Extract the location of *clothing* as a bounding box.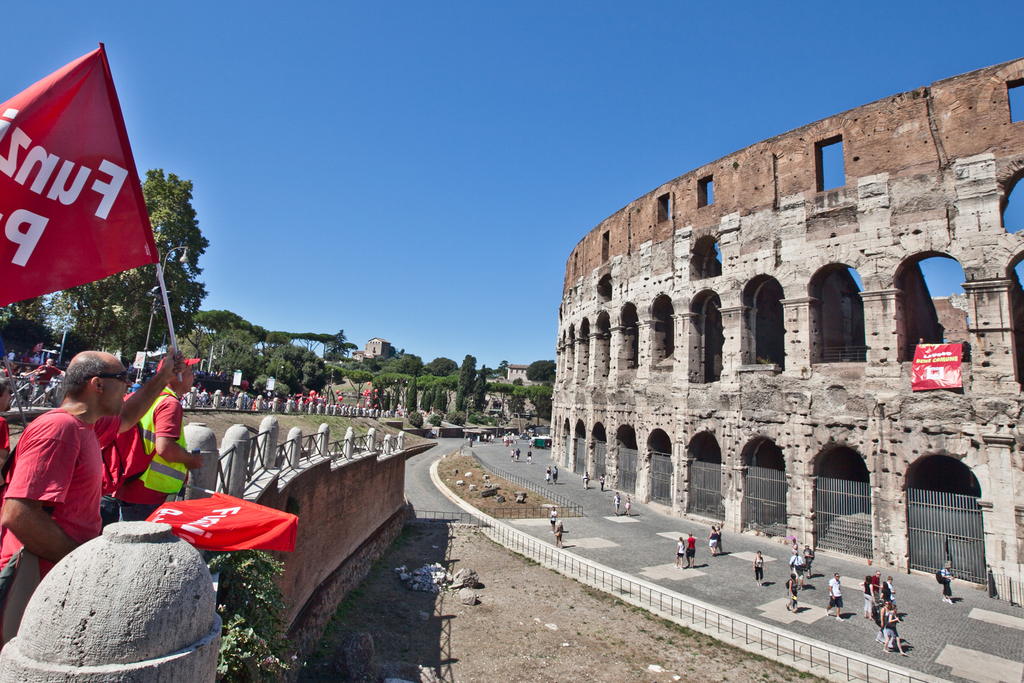
[719, 530, 721, 552].
